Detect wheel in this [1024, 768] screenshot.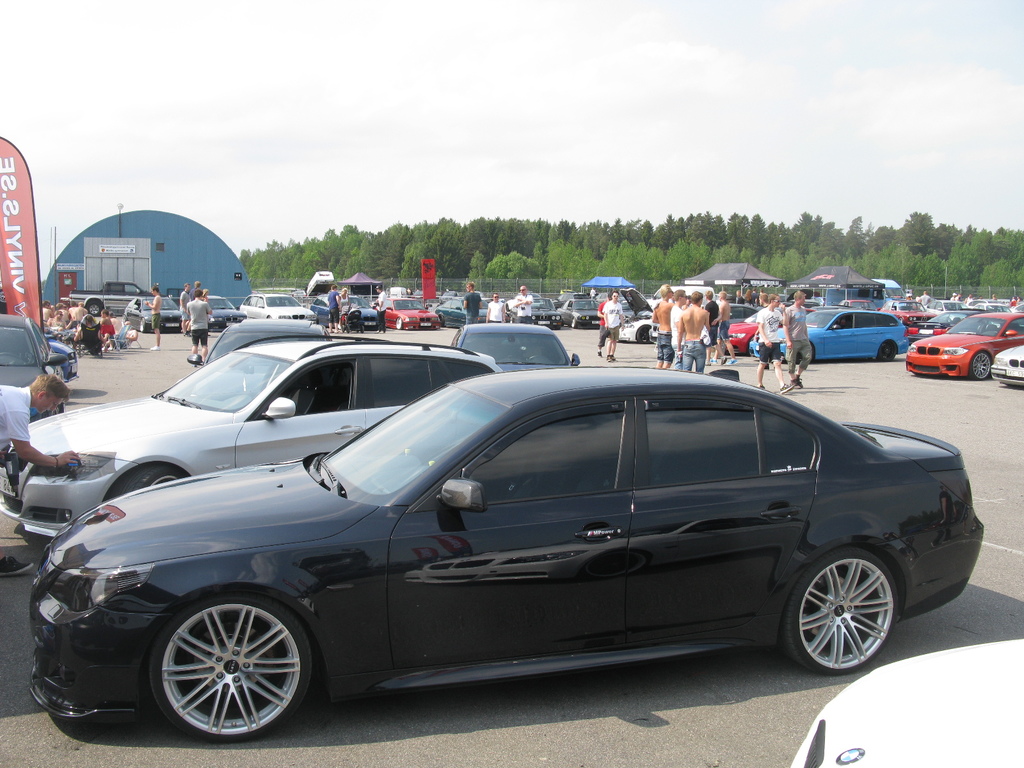
Detection: (left=783, top=544, right=900, bottom=676).
